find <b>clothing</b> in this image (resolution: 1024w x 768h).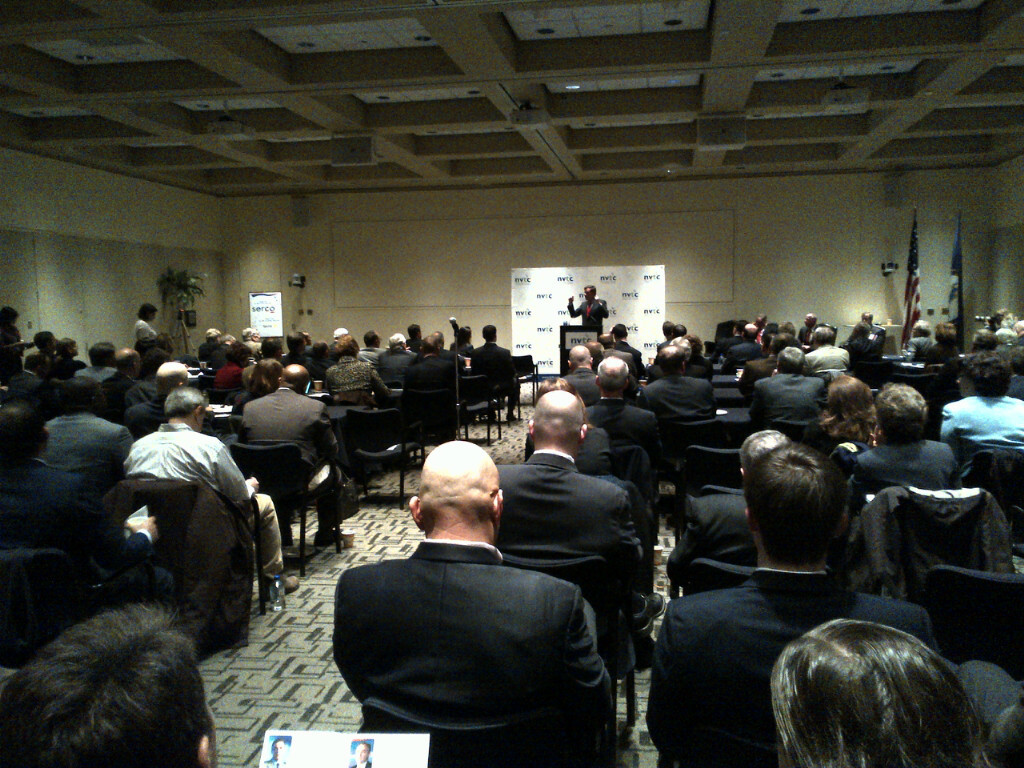
region(900, 337, 940, 362).
